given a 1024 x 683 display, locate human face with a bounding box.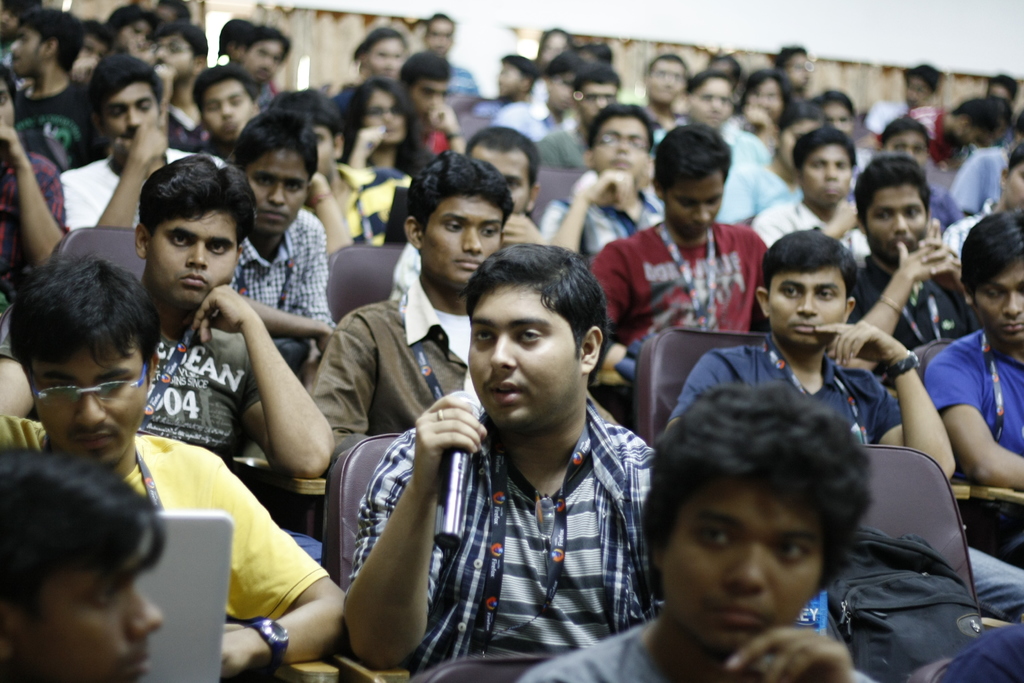
Located: bbox=[826, 101, 851, 138].
